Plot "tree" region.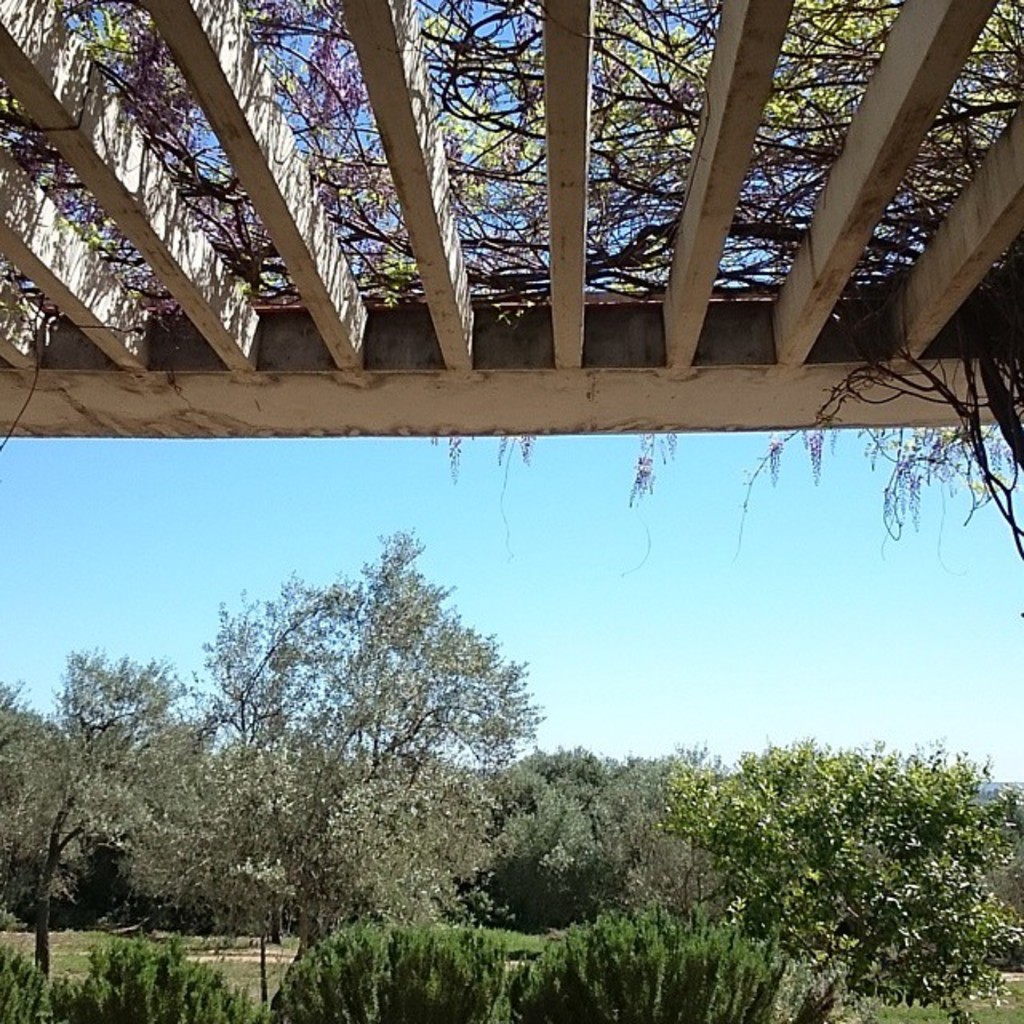
Plotted at [x1=0, y1=656, x2=163, y2=979].
